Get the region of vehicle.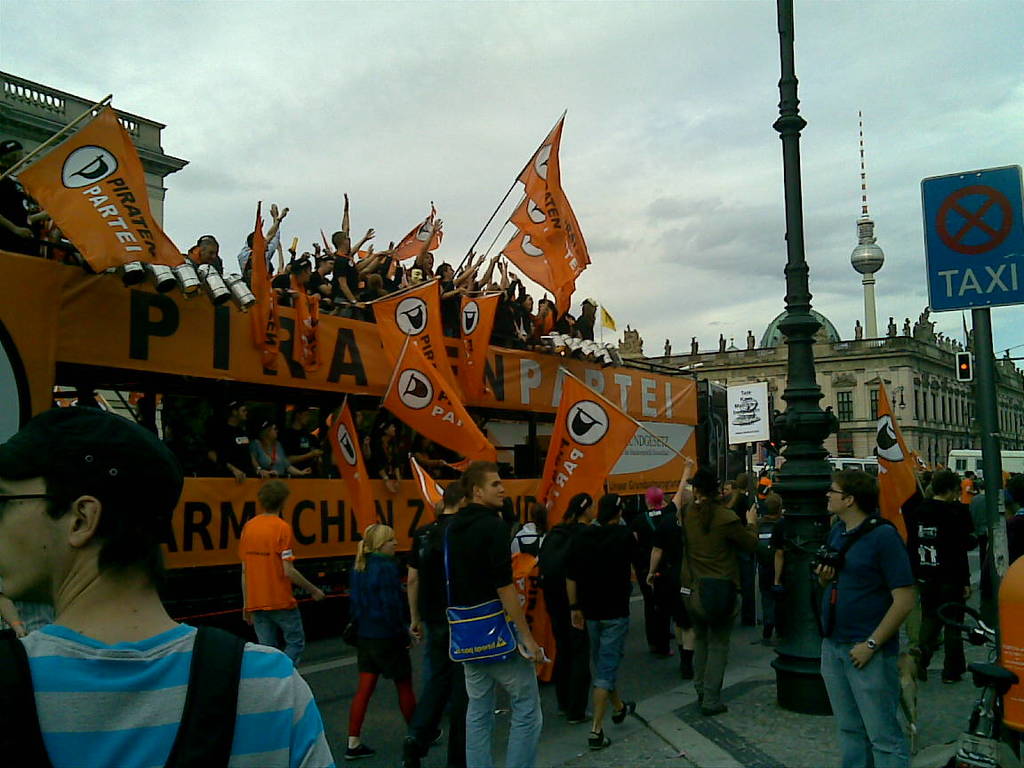
x1=922, y1=578, x2=1023, y2=767.
